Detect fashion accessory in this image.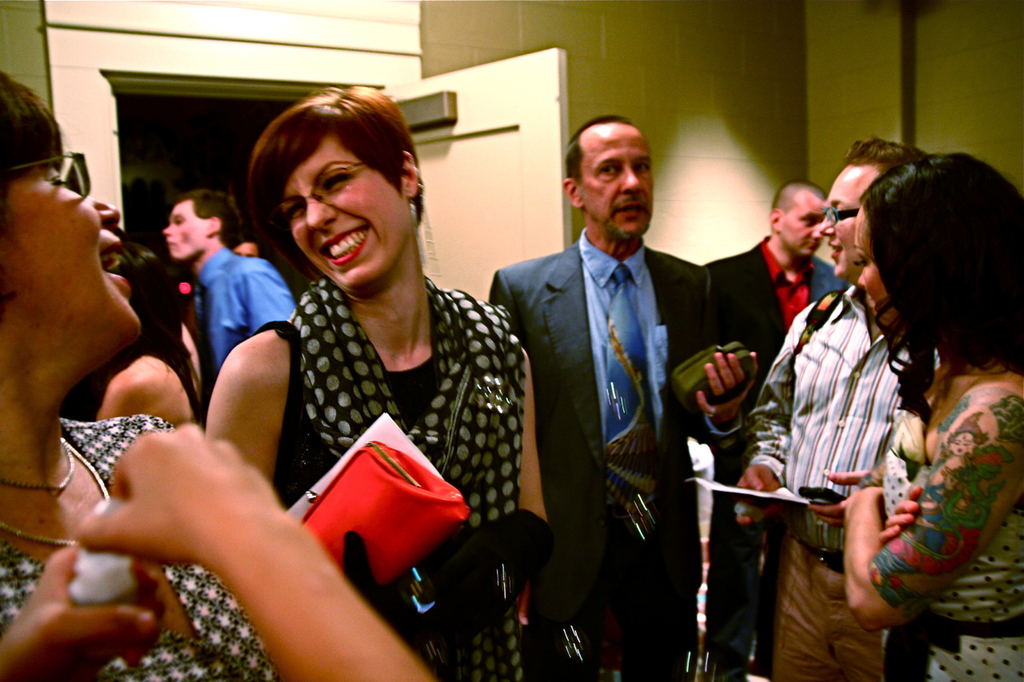
Detection: Rect(599, 262, 658, 531).
